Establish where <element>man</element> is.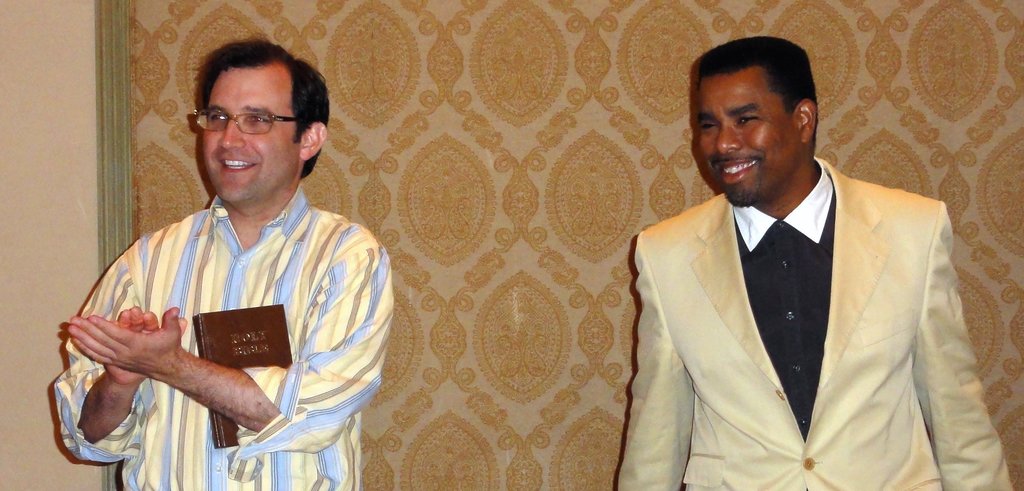
Established at (612,35,1011,490).
